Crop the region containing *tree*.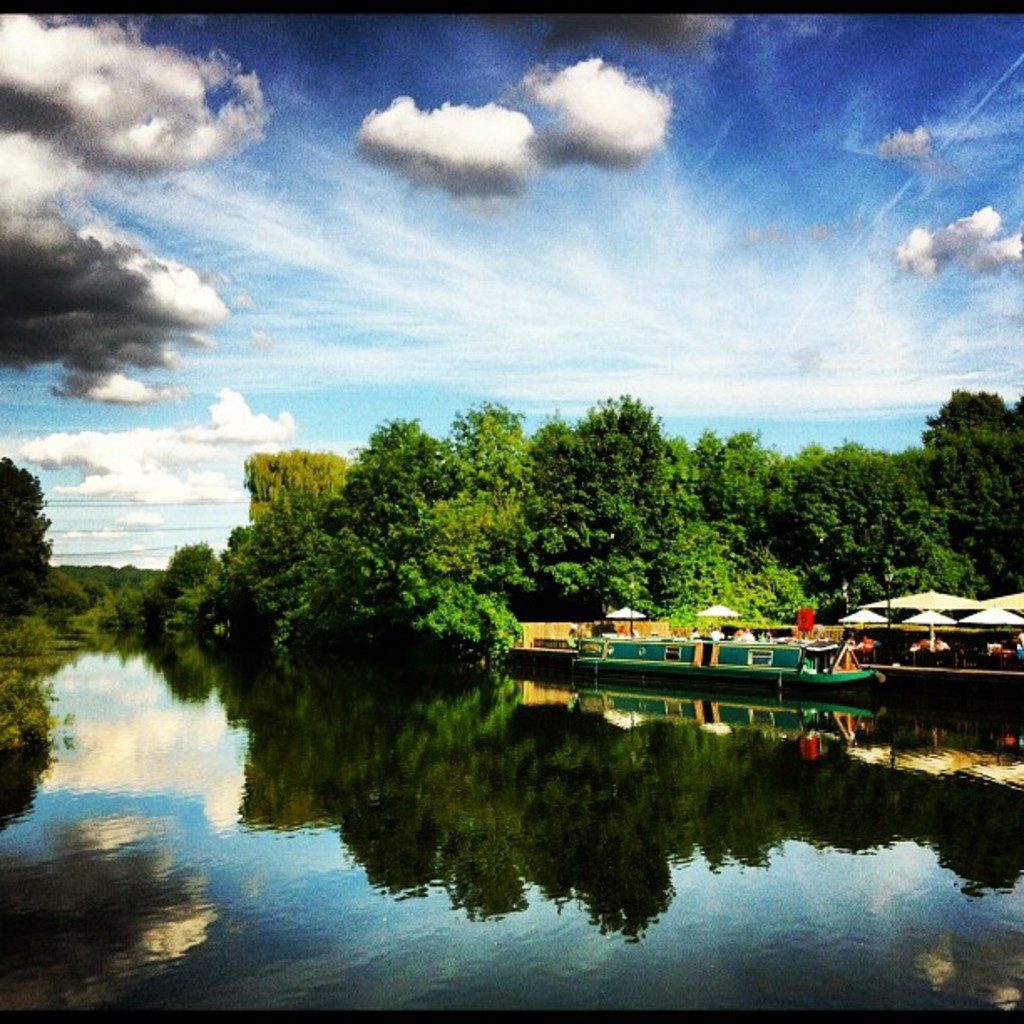
Crop region: (left=840, top=505, right=970, bottom=599).
